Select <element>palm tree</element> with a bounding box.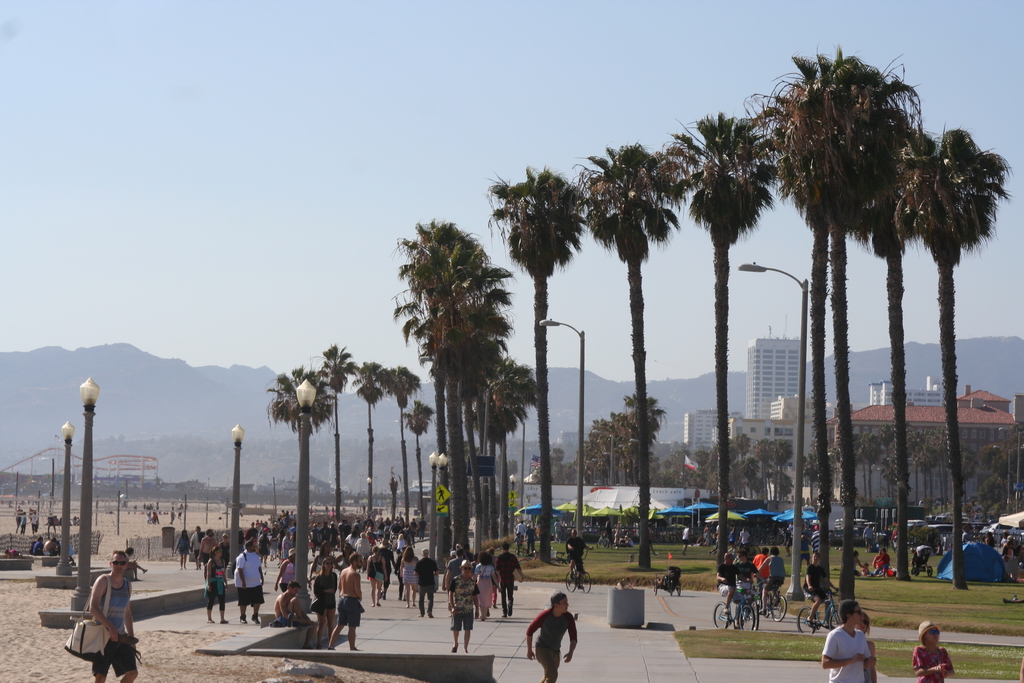
[x1=351, y1=361, x2=392, y2=516].
